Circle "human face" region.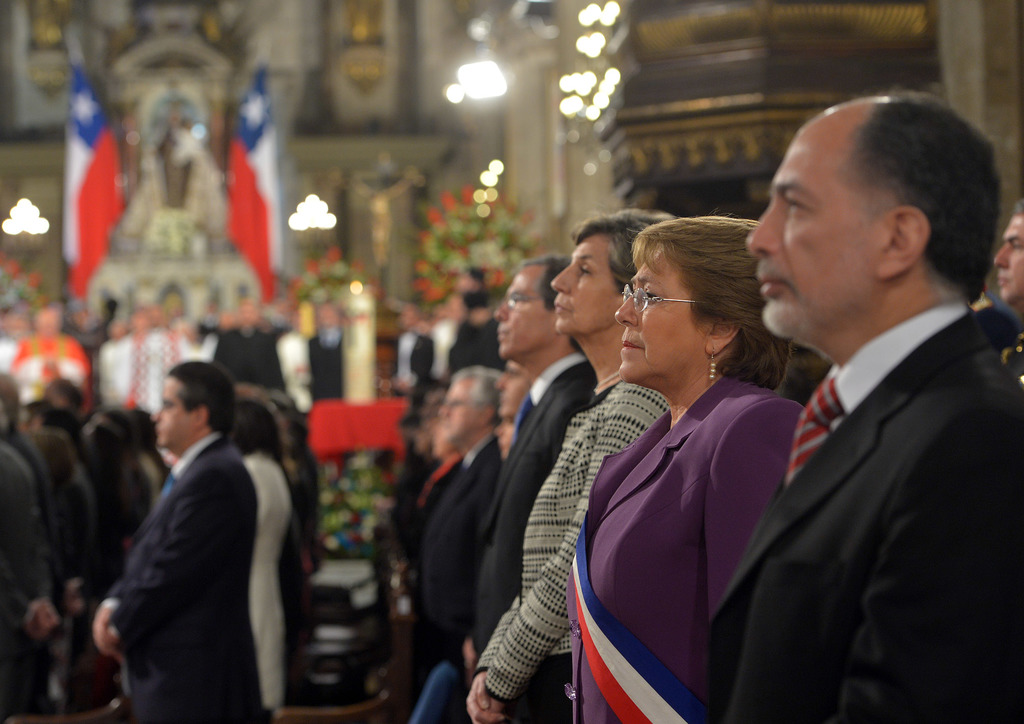
Region: (left=744, top=102, right=877, bottom=341).
